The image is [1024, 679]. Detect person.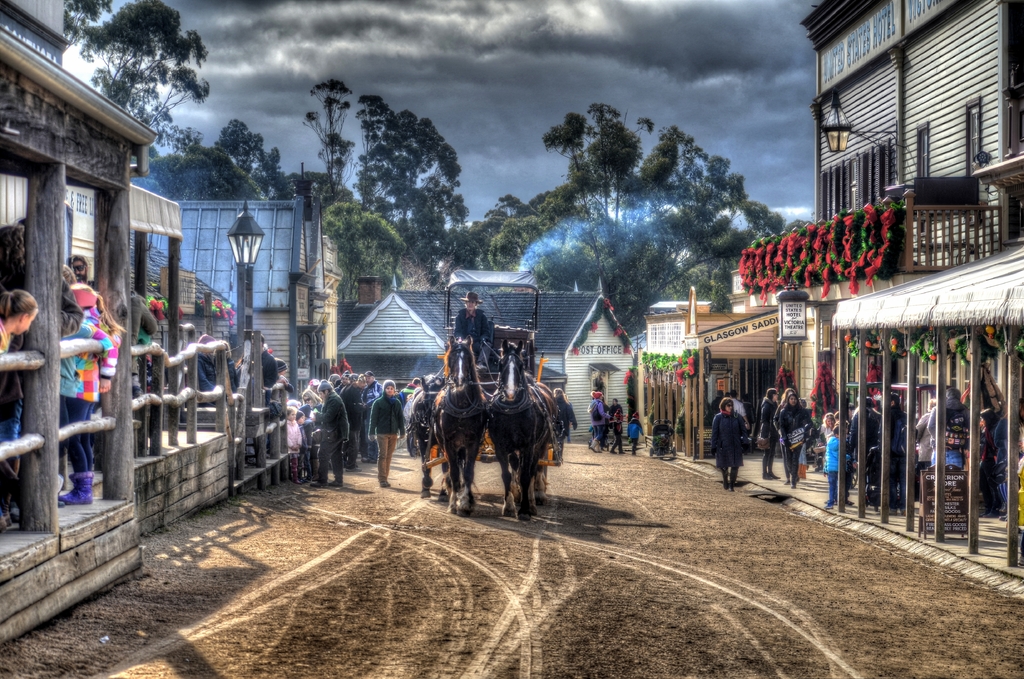
Detection: box(774, 385, 810, 481).
